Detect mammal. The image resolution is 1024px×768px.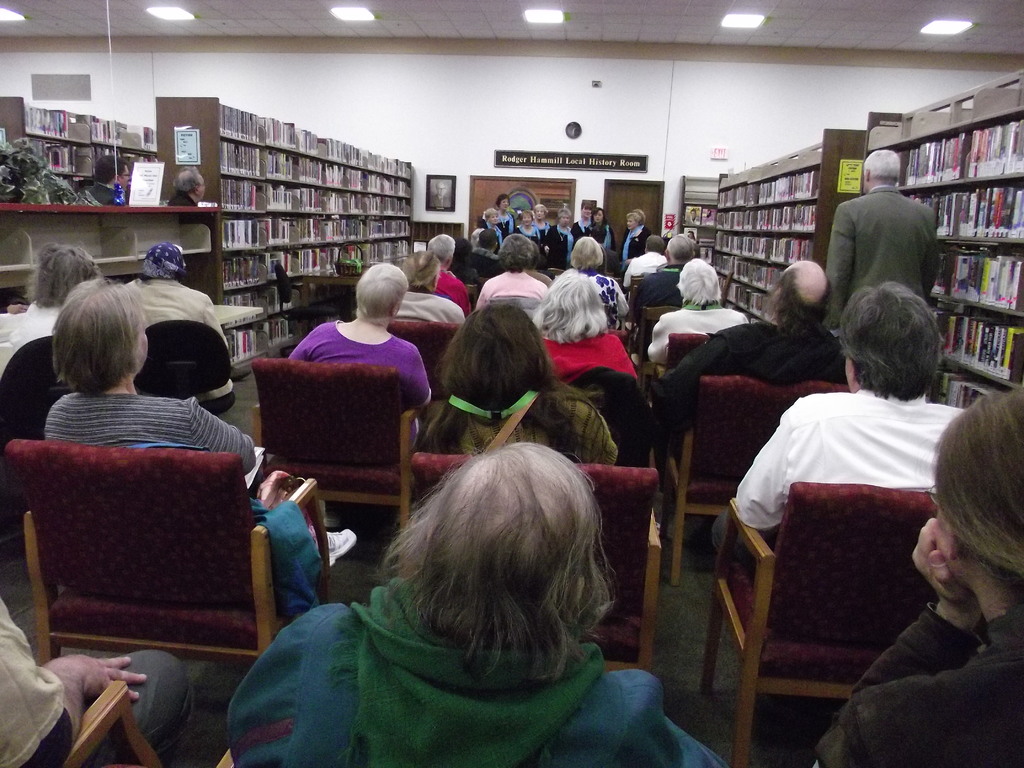
{"left": 432, "top": 182, "right": 452, "bottom": 209}.
